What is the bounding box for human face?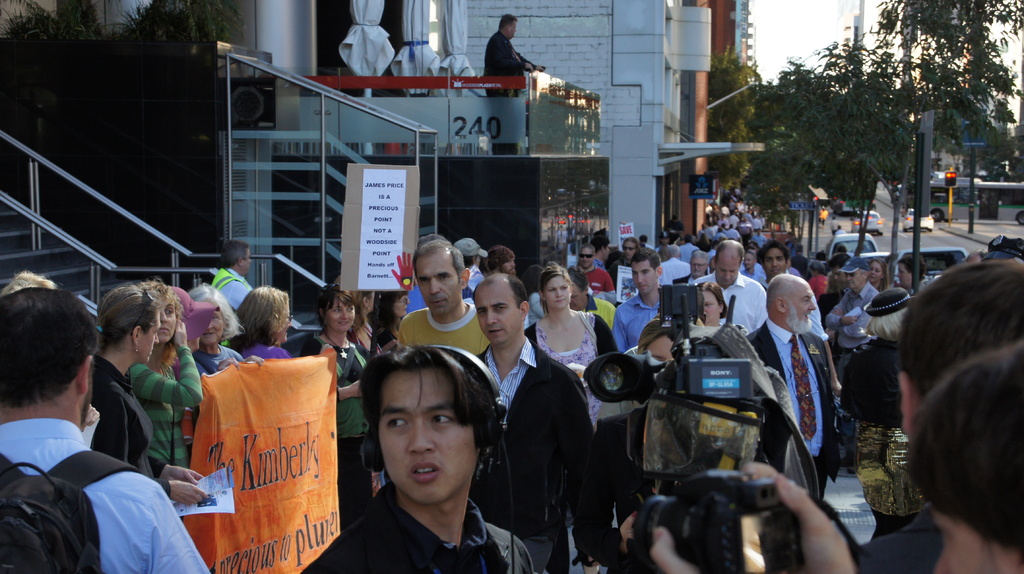
locate(692, 259, 706, 276).
